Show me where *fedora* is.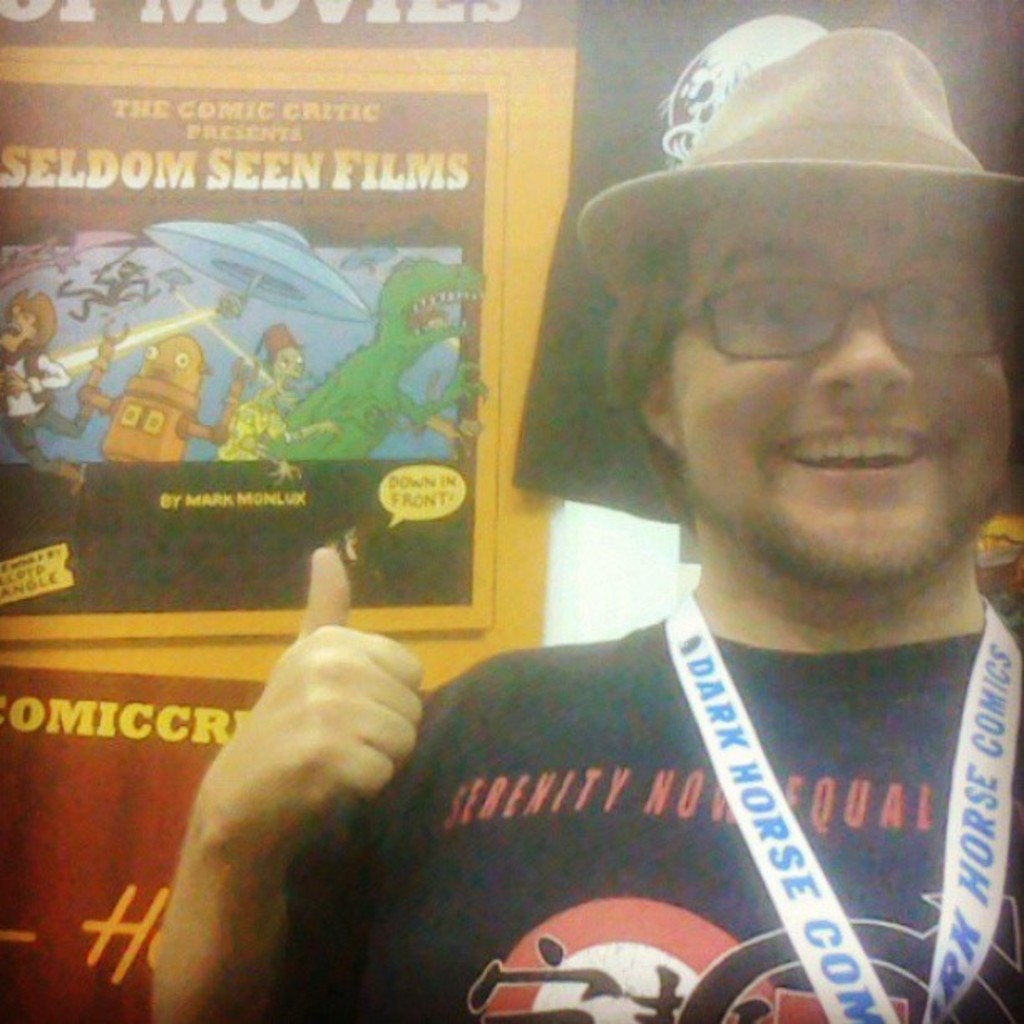
*fedora* is at 574:33:1022:293.
